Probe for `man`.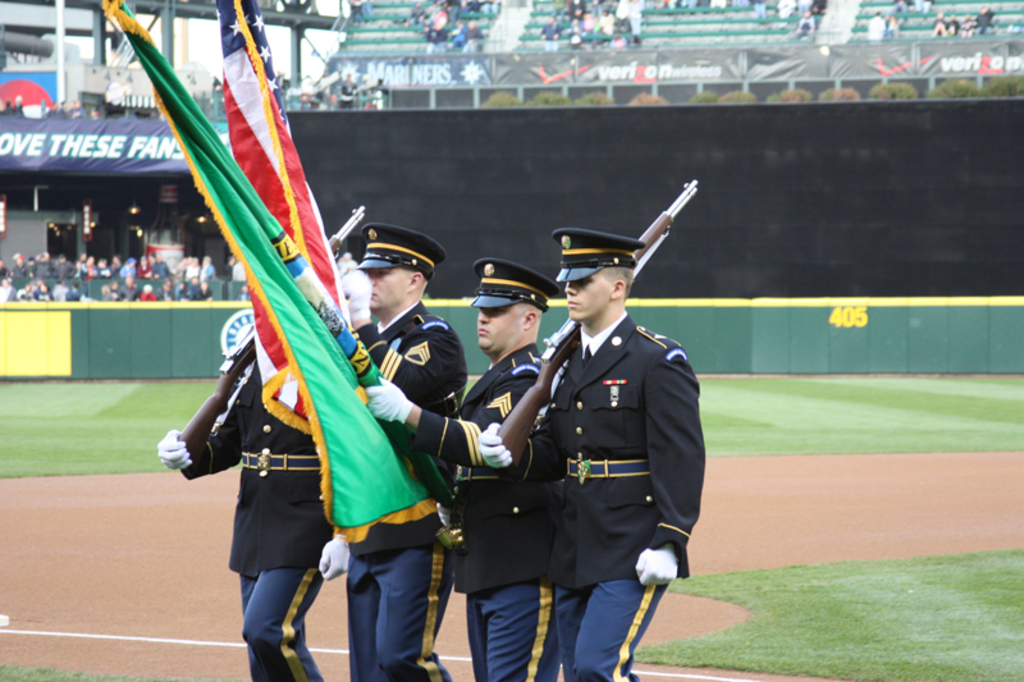
Probe result: <region>151, 324, 353, 681</region>.
